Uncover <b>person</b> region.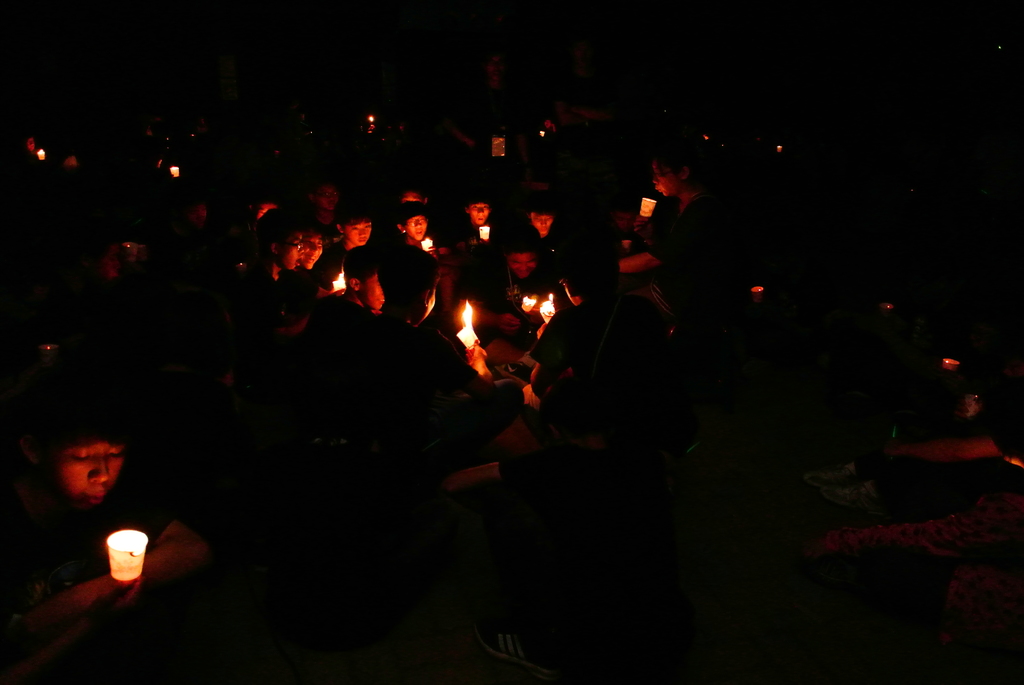
Uncovered: bbox=[465, 193, 490, 228].
